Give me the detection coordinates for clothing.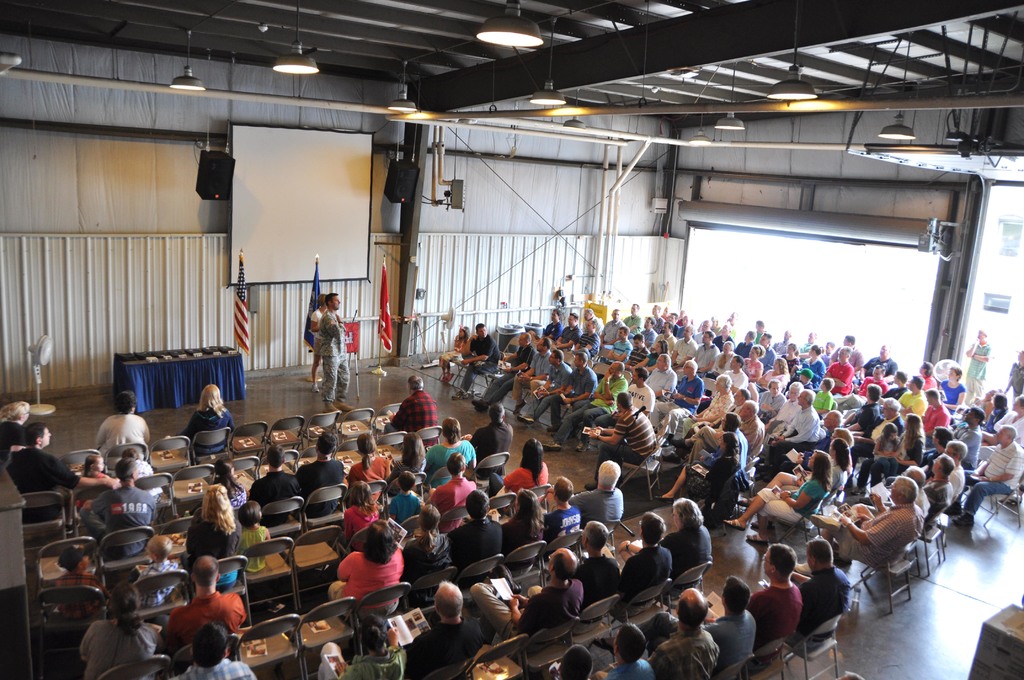
BBox(762, 343, 779, 373).
